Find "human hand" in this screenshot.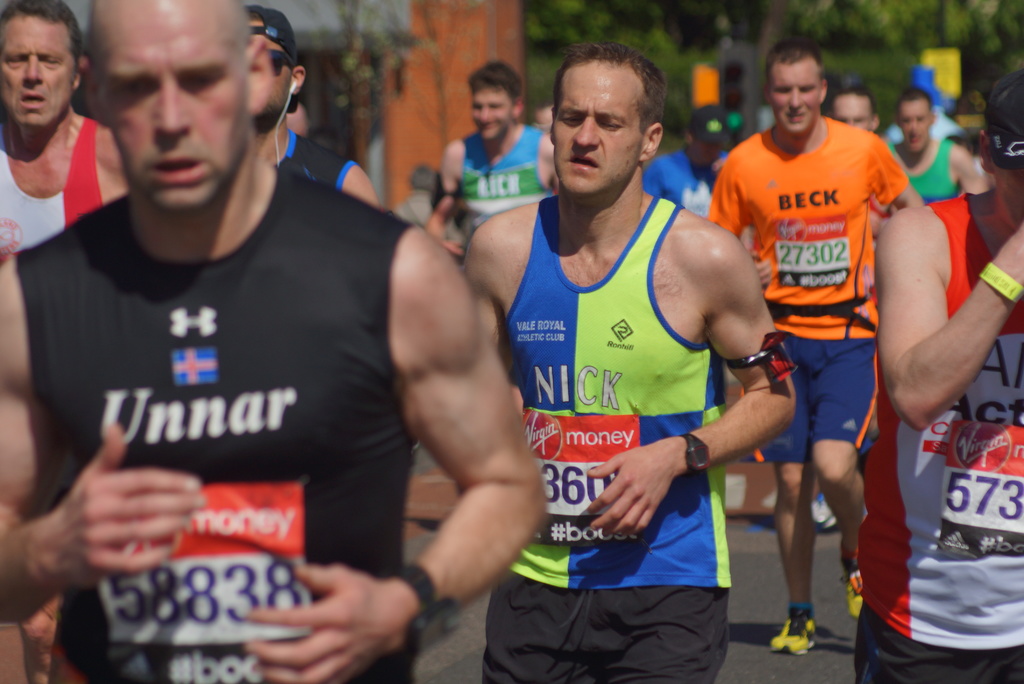
The bounding box for "human hand" is (248, 555, 435, 664).
